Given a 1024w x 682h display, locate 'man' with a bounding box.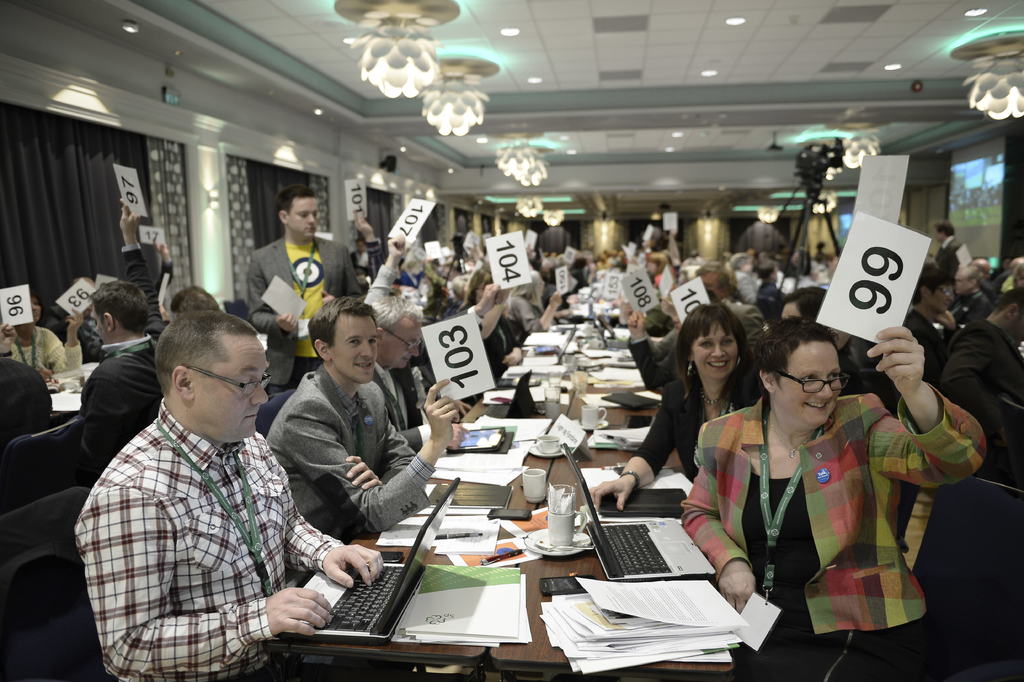
Located: region(938, 214, 973, 280).
